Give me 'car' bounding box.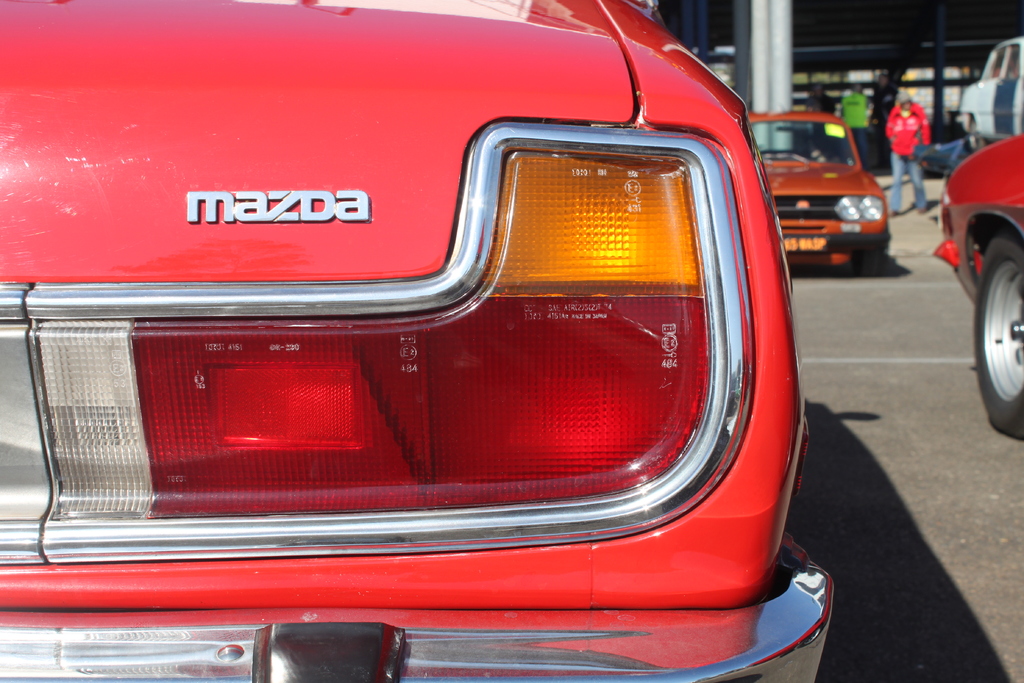
x1=953 y1=37 x2=1023 y2=147.
